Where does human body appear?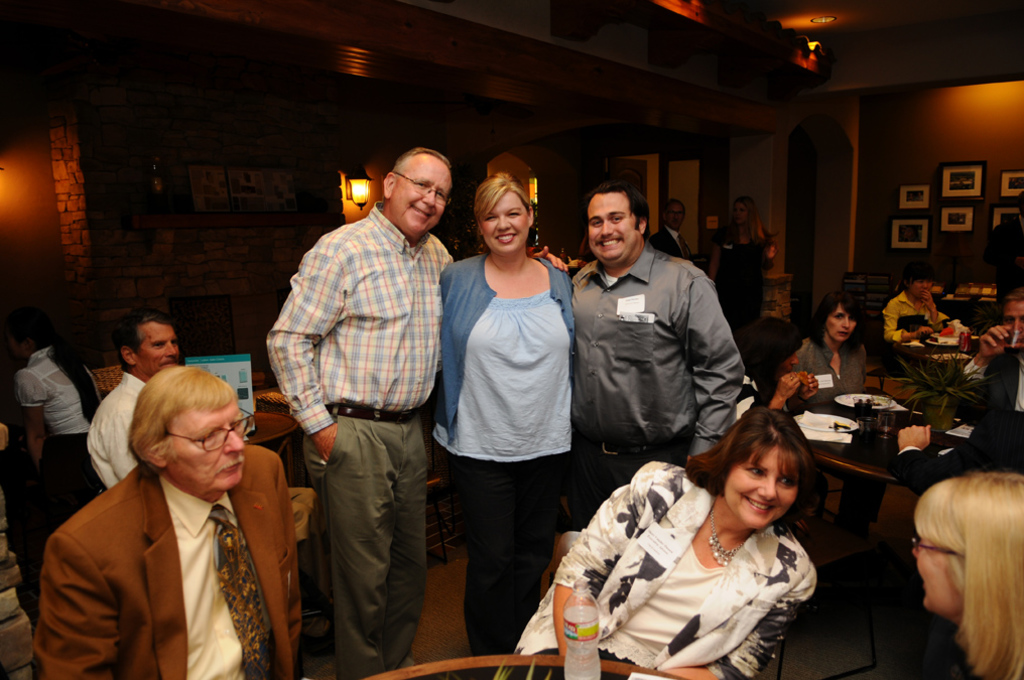
Appears at BBox(27, 374, 293, 679).
